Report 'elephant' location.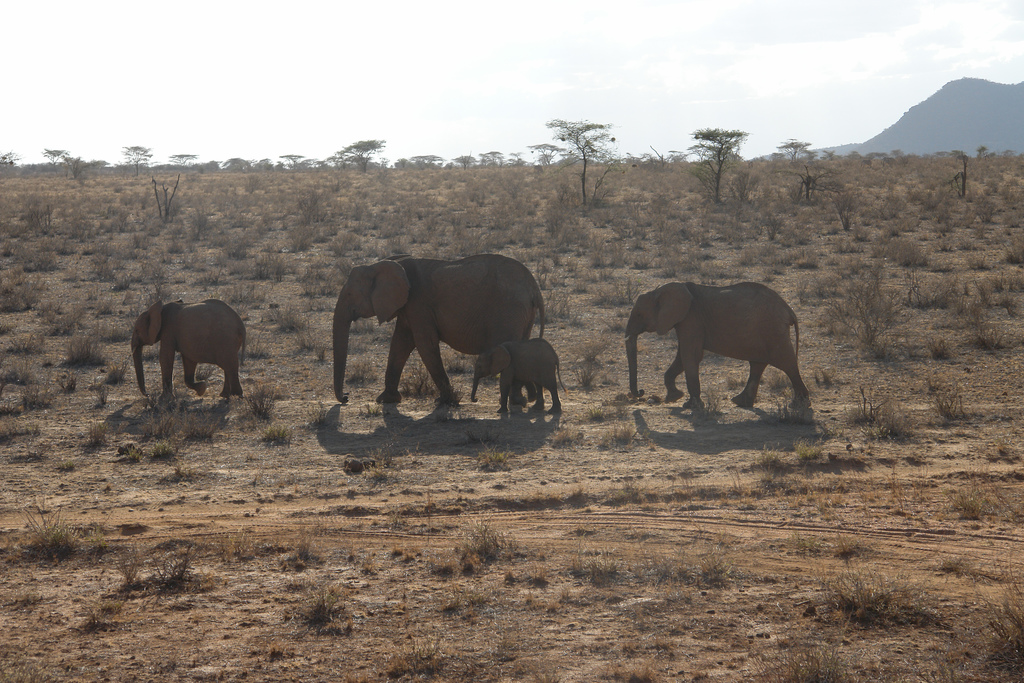
Report: box(621, 273, 815, 422).
